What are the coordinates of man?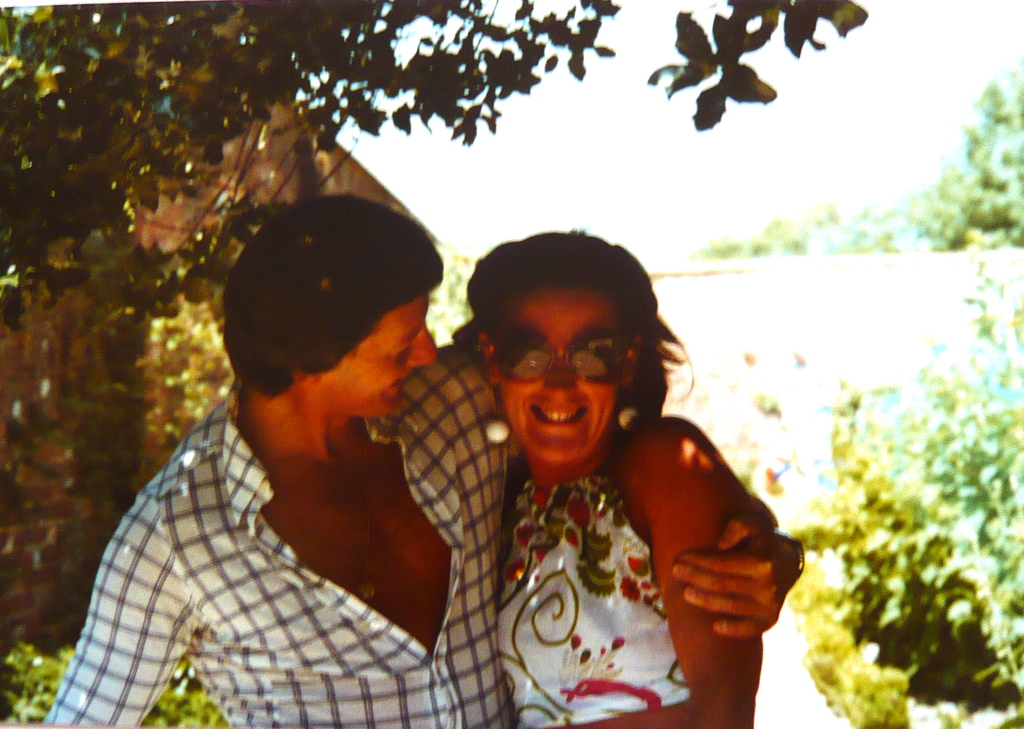
<bbox>37, 193, 809, 728</bbox>.
